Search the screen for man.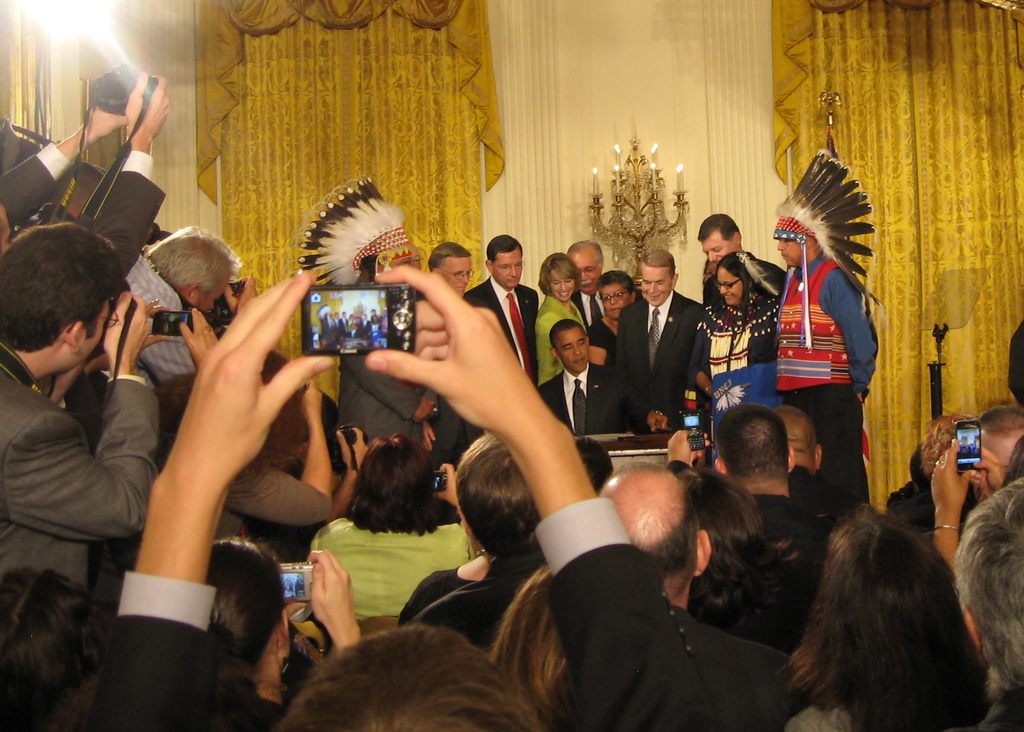
Found at box(692, 211, 788, 305).
